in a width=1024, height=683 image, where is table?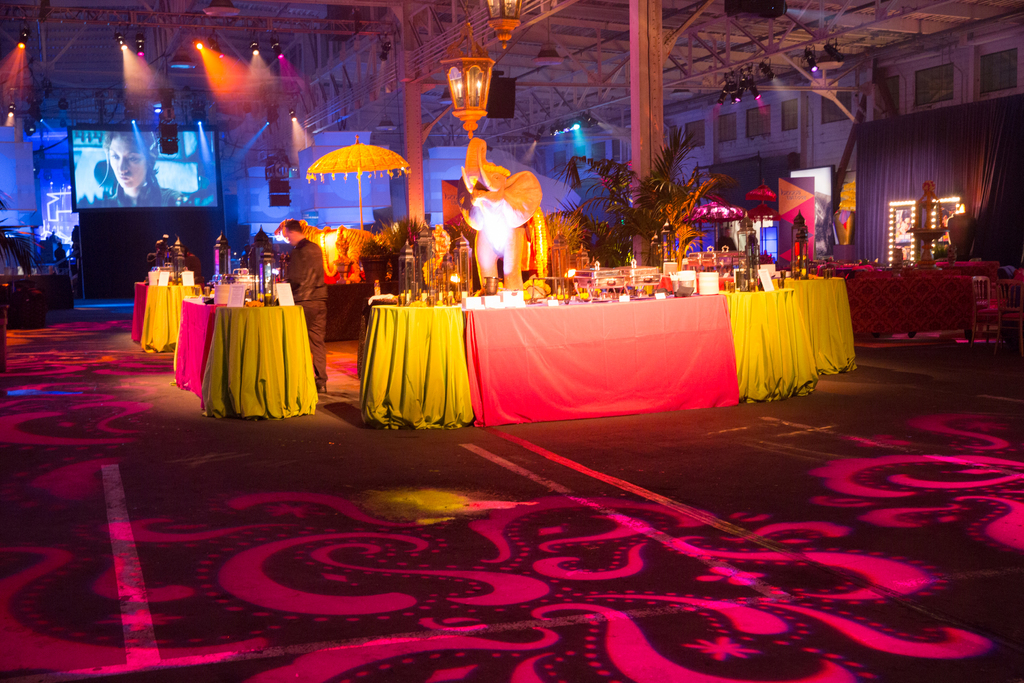
140,284,198,355.
